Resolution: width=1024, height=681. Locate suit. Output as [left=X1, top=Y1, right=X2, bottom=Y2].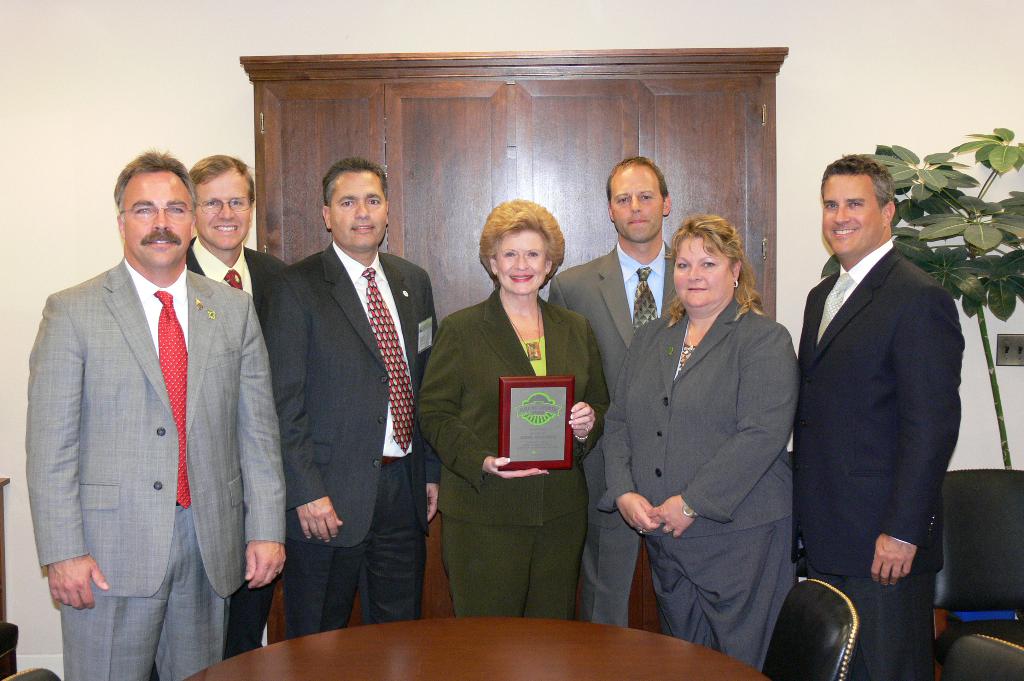
[left=257, top=238, right=447, bottom=650].
